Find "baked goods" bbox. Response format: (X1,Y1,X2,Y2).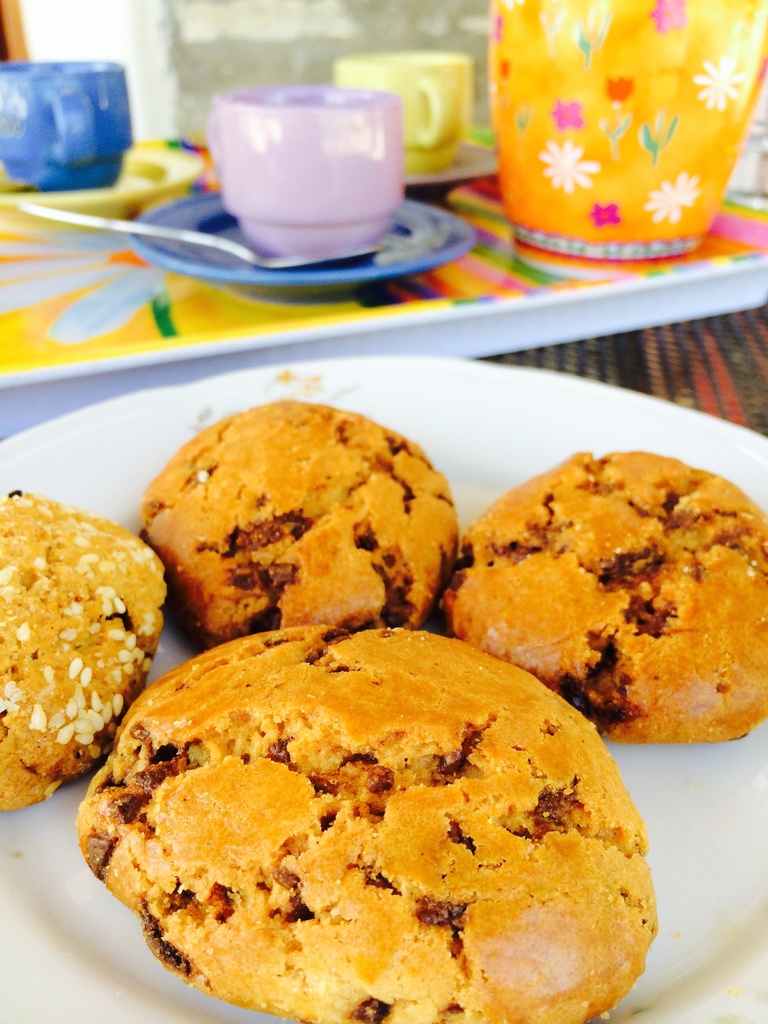
(0,488,164,817).
